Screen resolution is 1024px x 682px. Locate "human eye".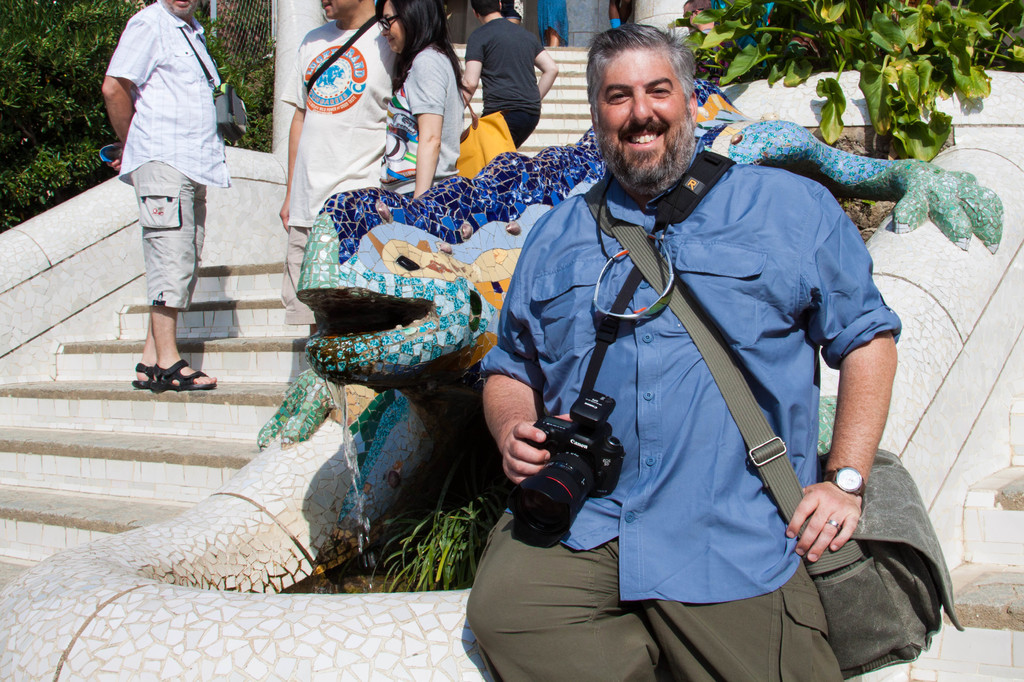
646:83:674:97.
